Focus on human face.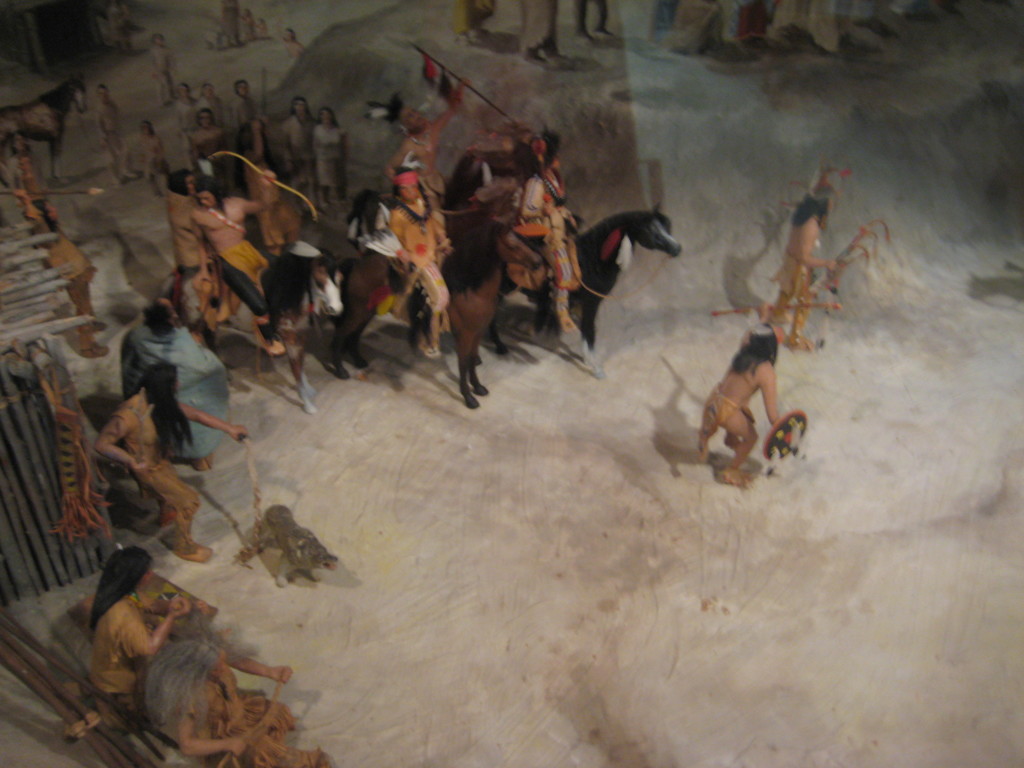
Focused at 321/113/330/127.
